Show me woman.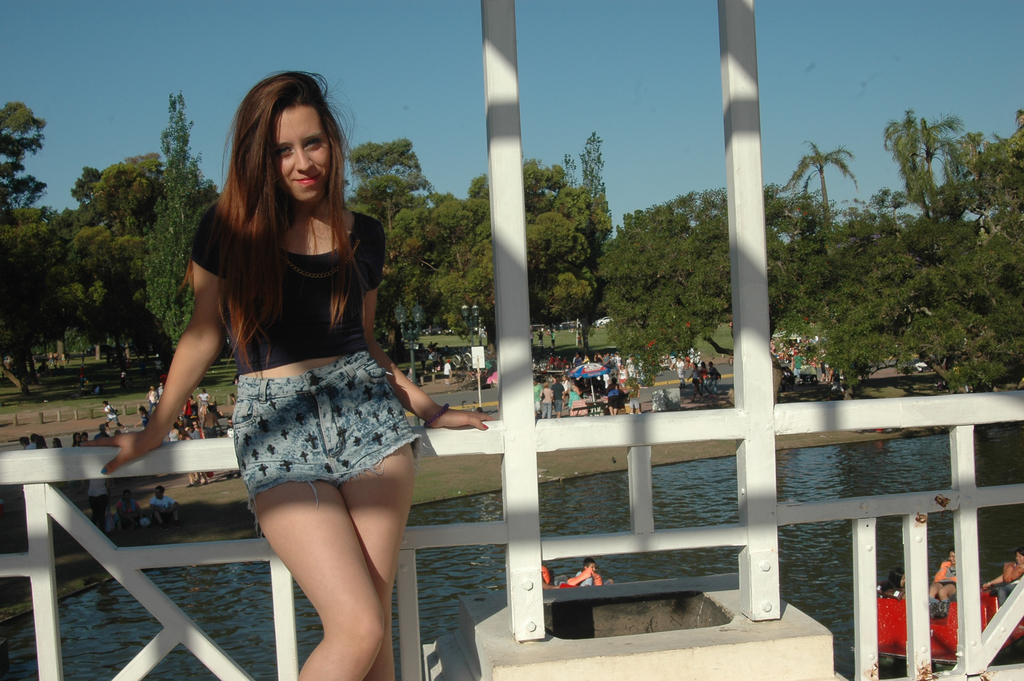
woman is here: region(51, 438, 65, 447).
